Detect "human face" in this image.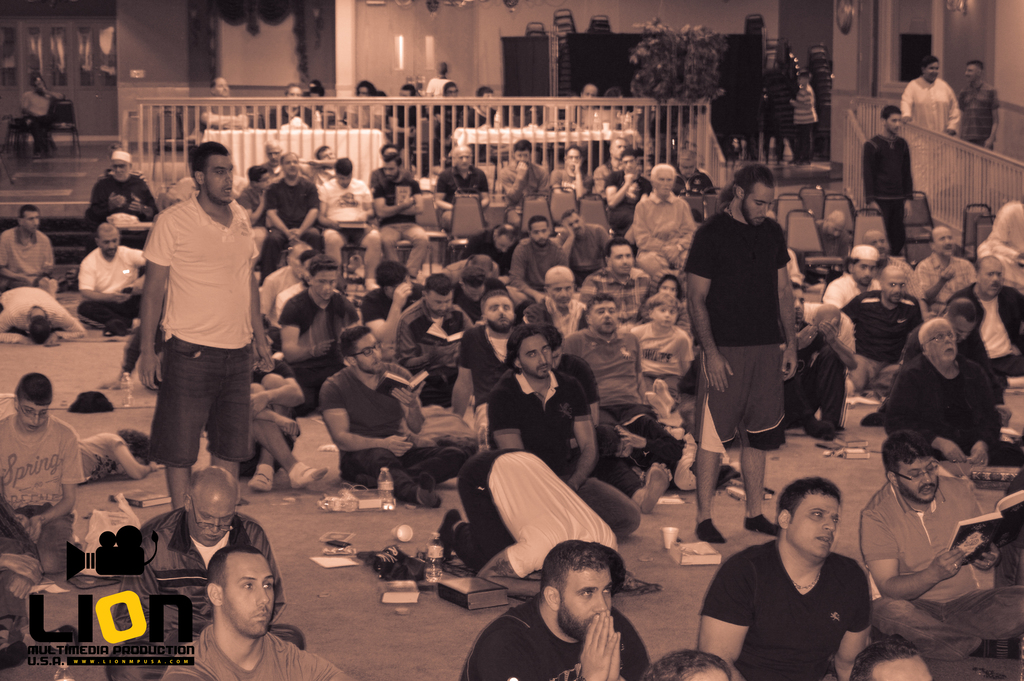
Detection: crop(981, 261, 1004, 301).
